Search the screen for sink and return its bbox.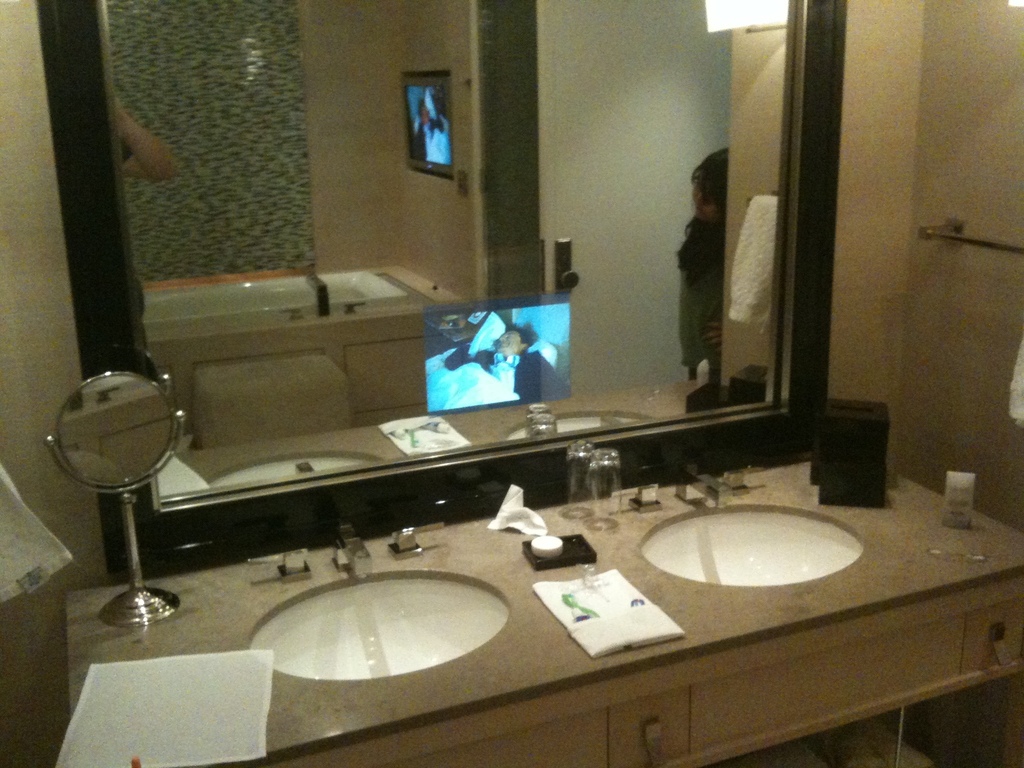
Found: 245/519/510/682.
